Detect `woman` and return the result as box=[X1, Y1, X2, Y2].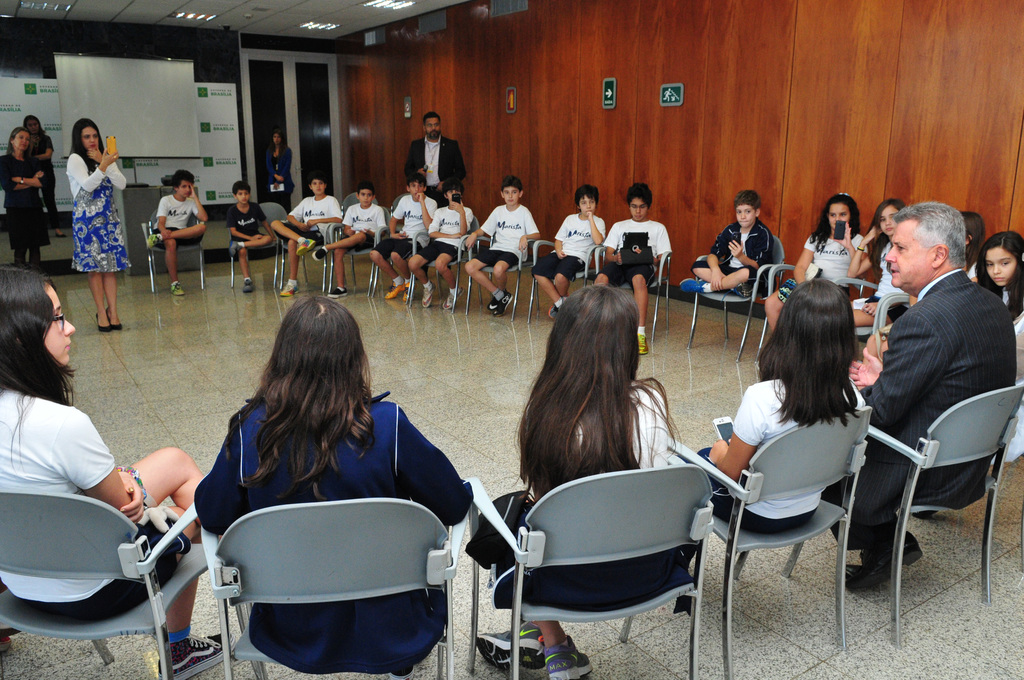
box=[0, 125, 49, 271].
